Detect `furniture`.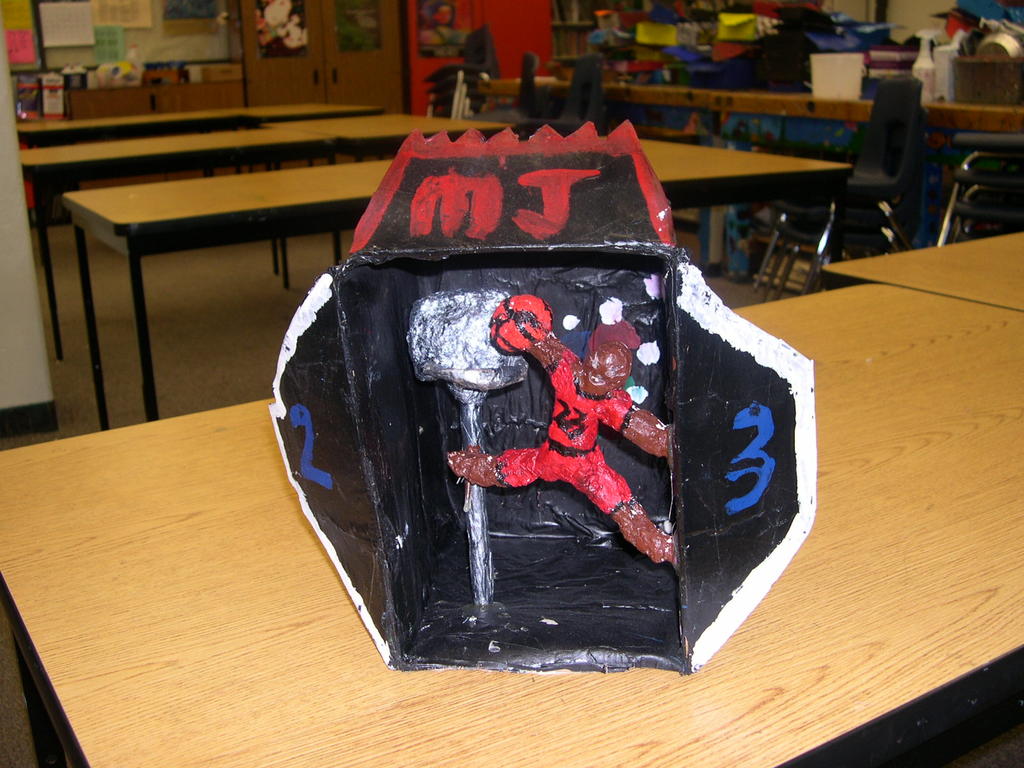
Detected at (x1=420, y1=19, x2=492, y2=122).
